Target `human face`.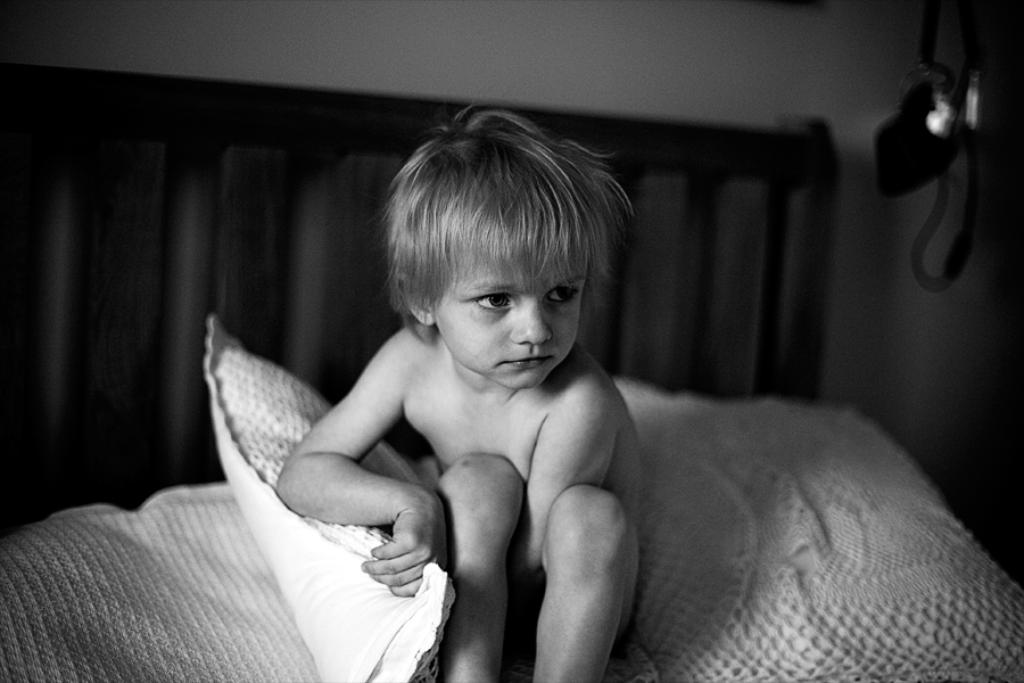
Target region: crop(433, 229, 589, 389).
